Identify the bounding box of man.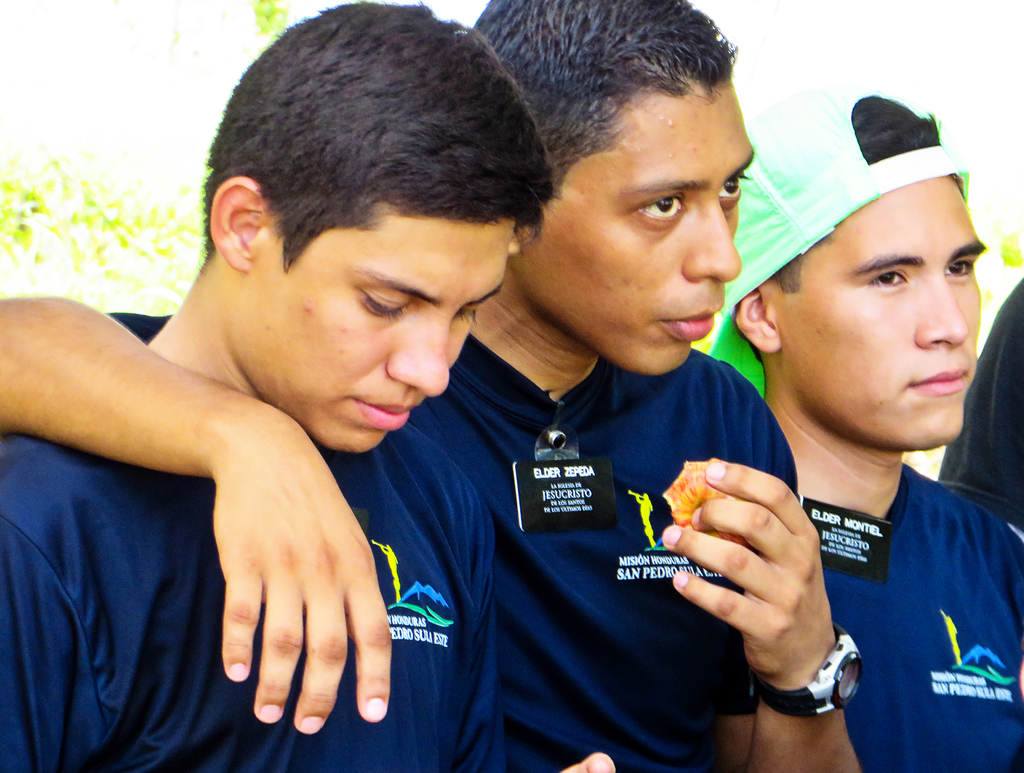
bbox(735, 84, 1023, 772).
